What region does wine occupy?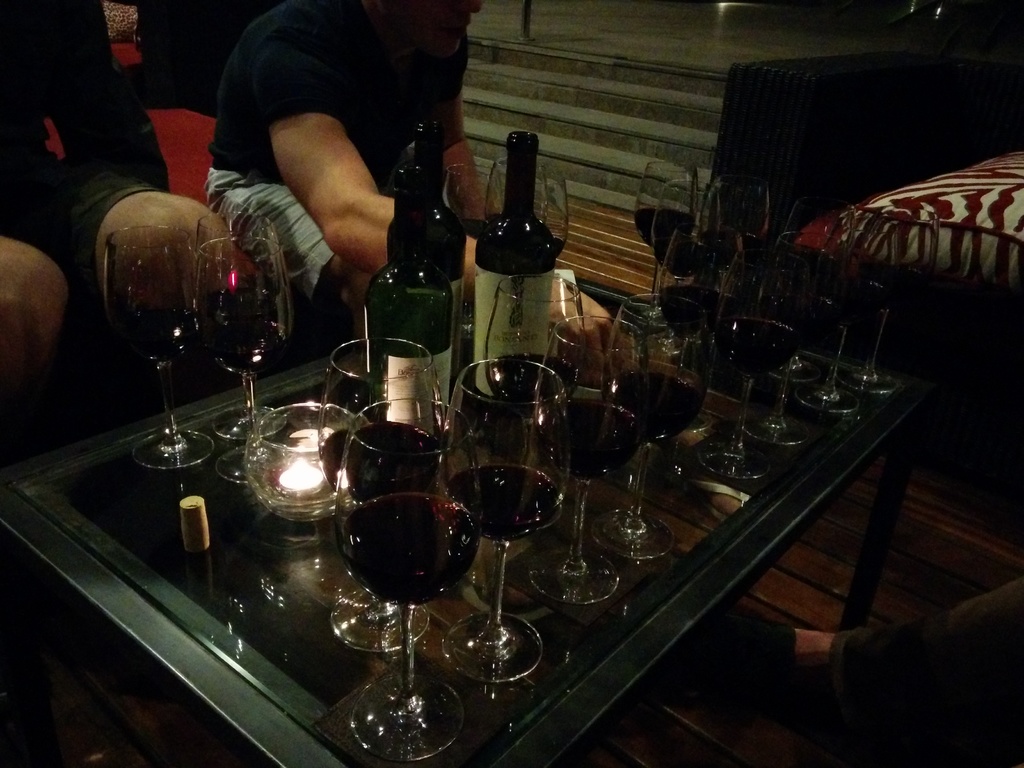
381/115/469/301.
